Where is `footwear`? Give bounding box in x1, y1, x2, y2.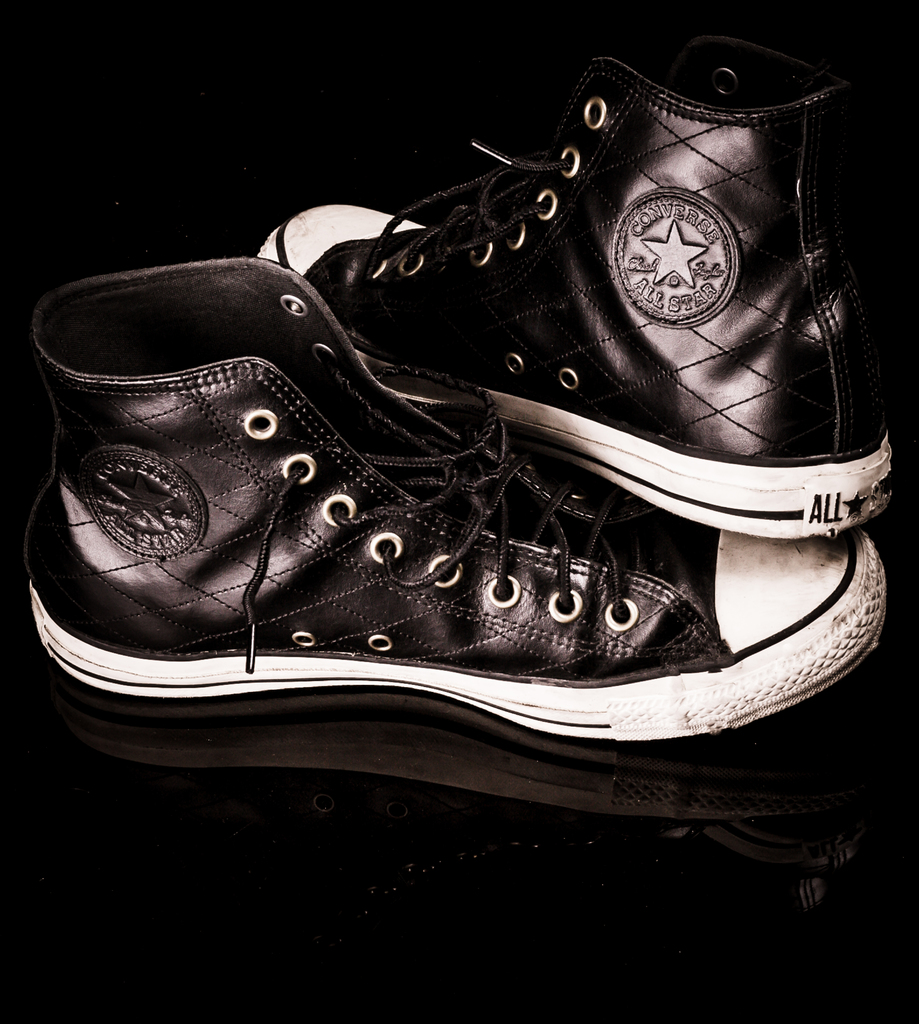
253, 31, 888, 543.
